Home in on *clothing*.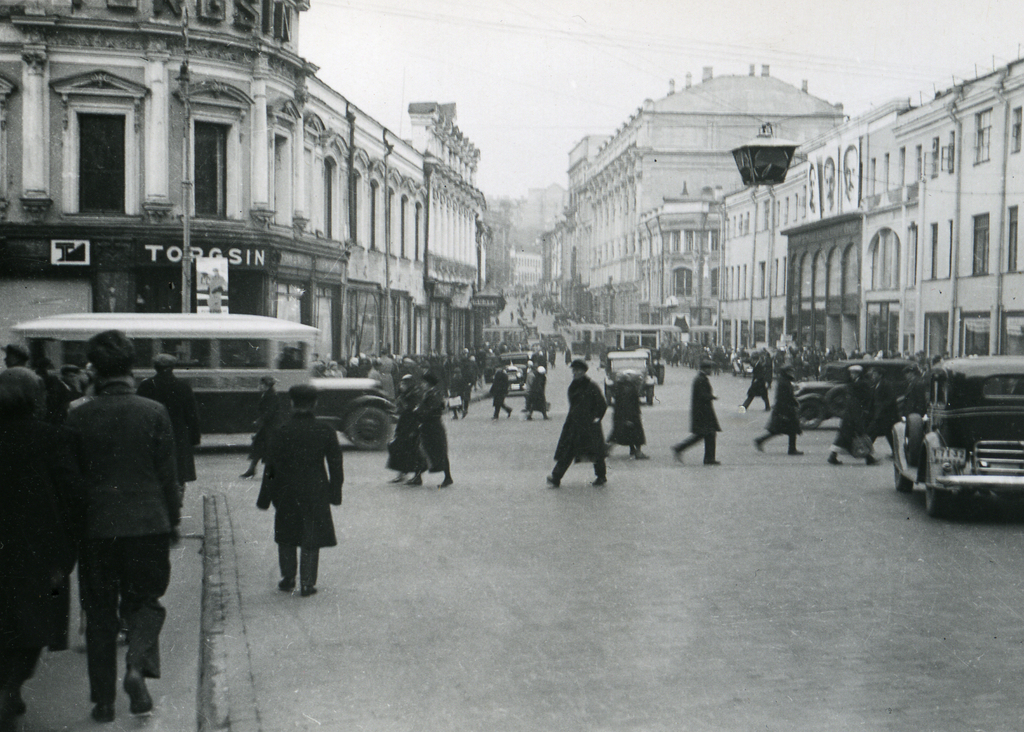
Homed in at [left=612, top=378, right=646, bottom=449].
